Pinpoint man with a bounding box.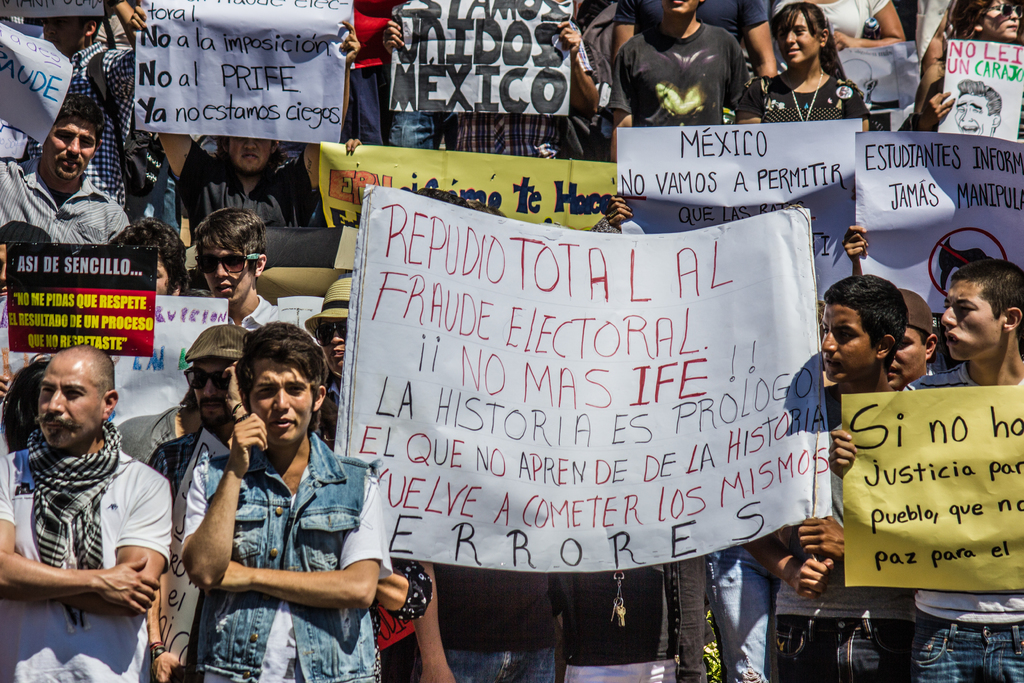
locate(137, 0, 358, 229).
